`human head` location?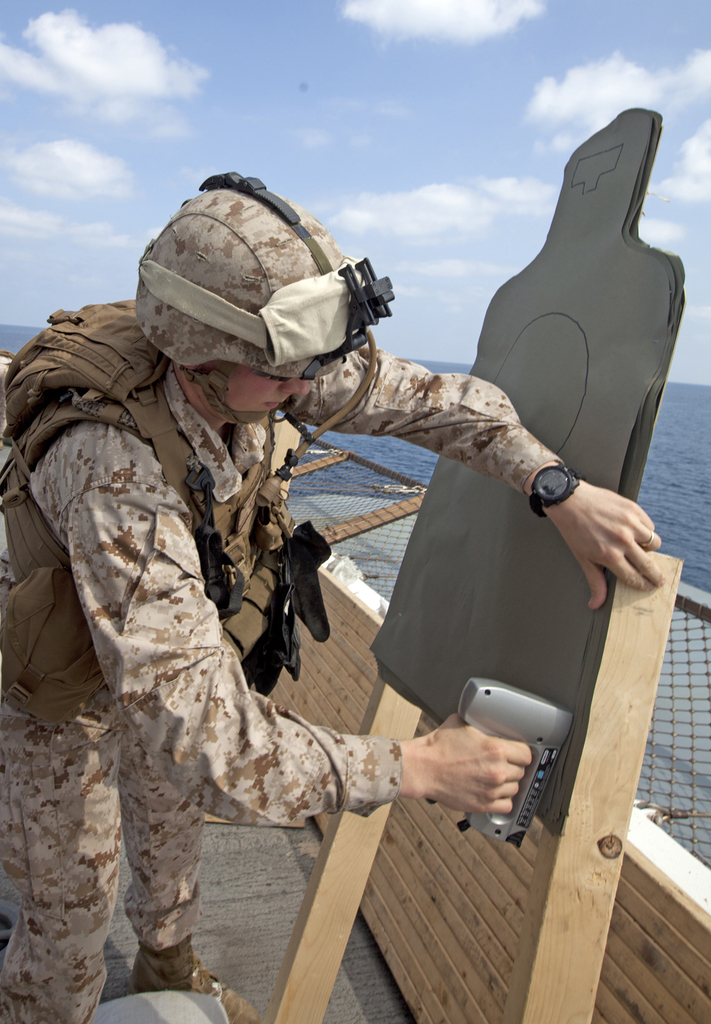
l=117, t=189, r=423, b=458
